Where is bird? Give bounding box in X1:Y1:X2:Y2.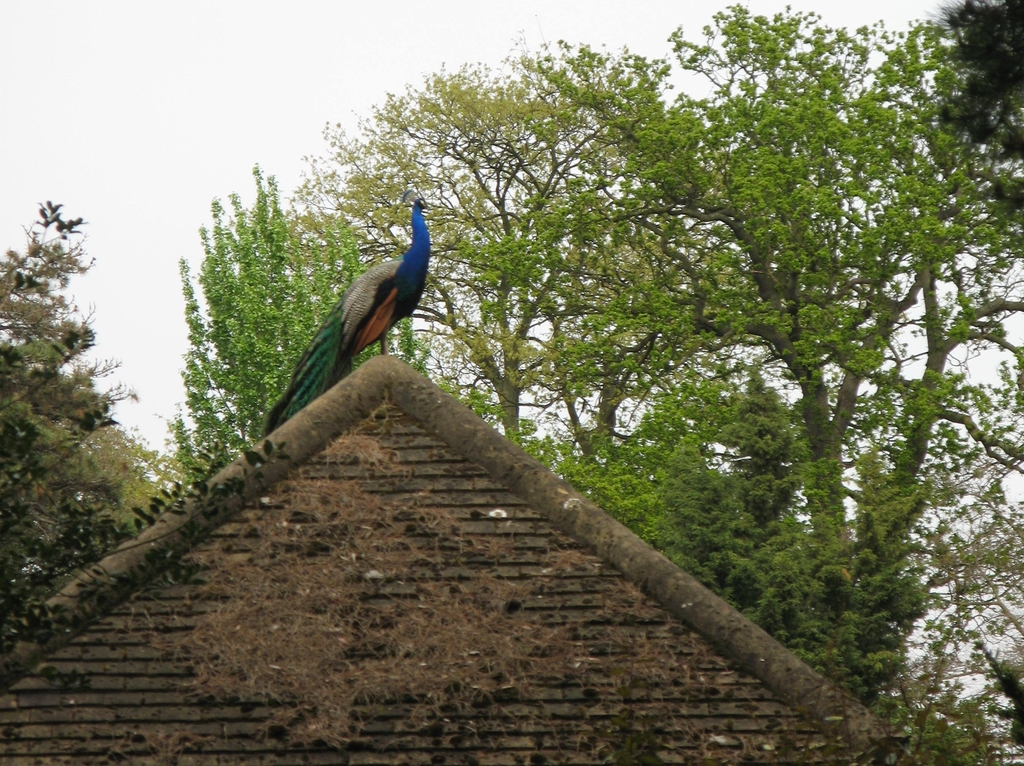
262:187:431:434.
